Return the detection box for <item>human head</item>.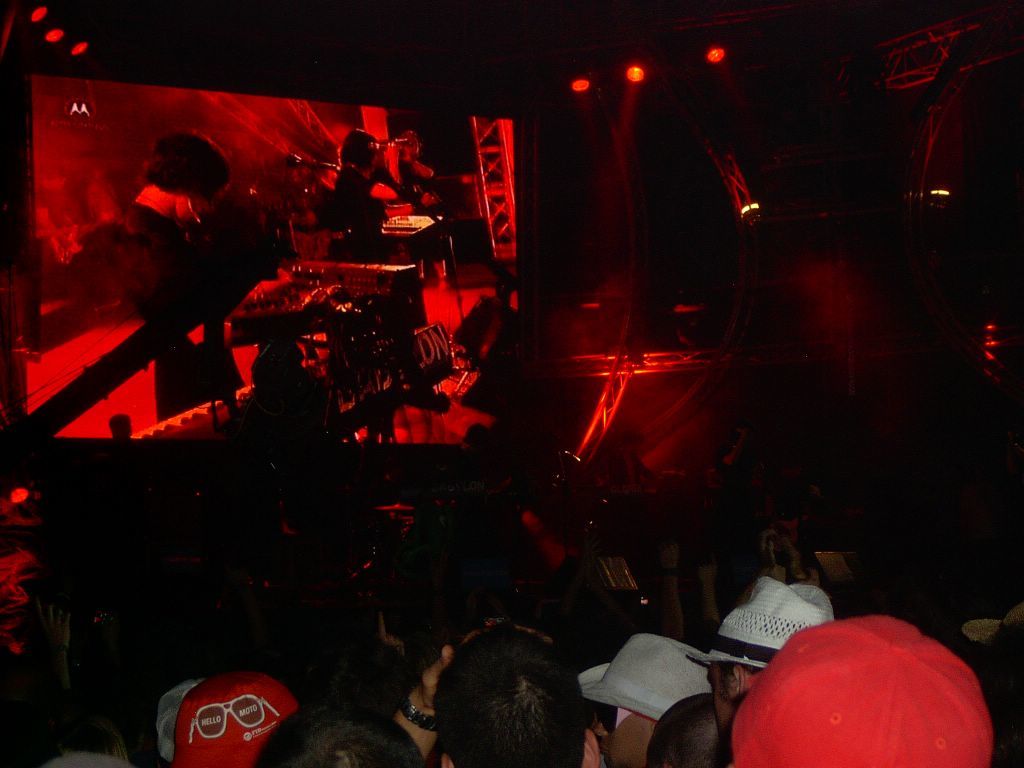
select_region(140, 130, 235, 225).
